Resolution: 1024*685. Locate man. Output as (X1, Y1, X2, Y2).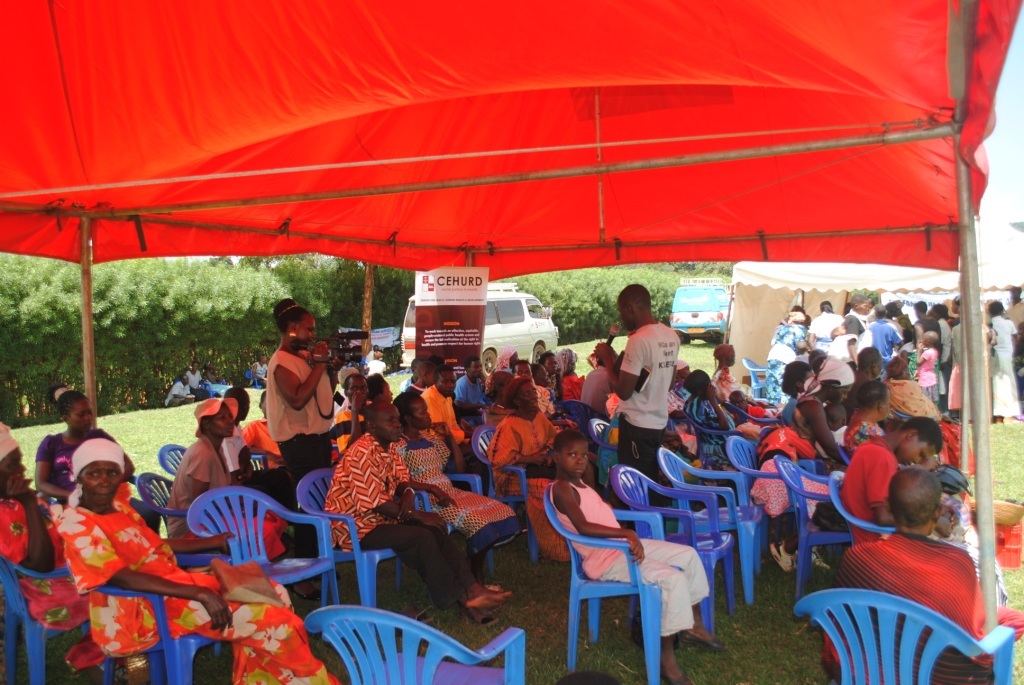
(895, 299, 912, 328).
